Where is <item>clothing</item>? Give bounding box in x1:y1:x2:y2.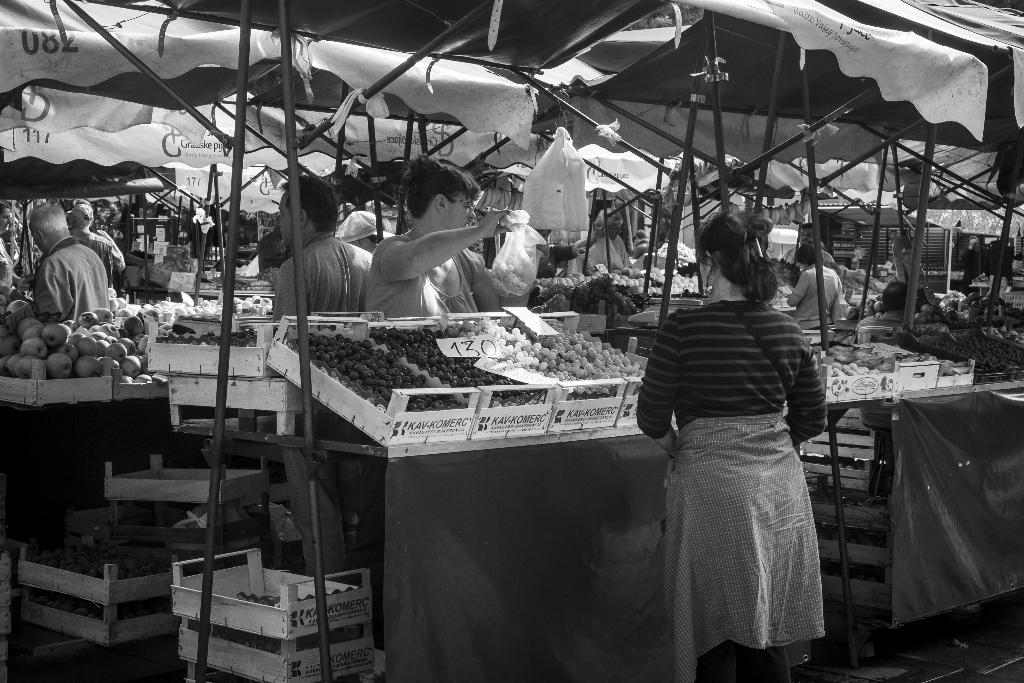
572:231:636:270.
